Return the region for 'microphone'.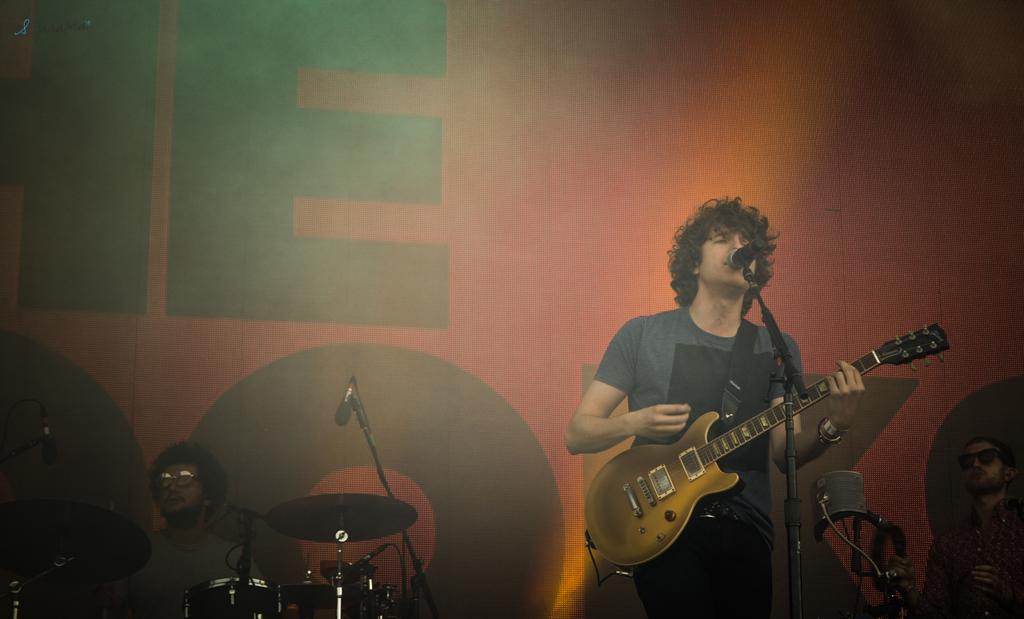
{"x1": 726, "y1": 238, "x2": 761, "y2": 270}.
